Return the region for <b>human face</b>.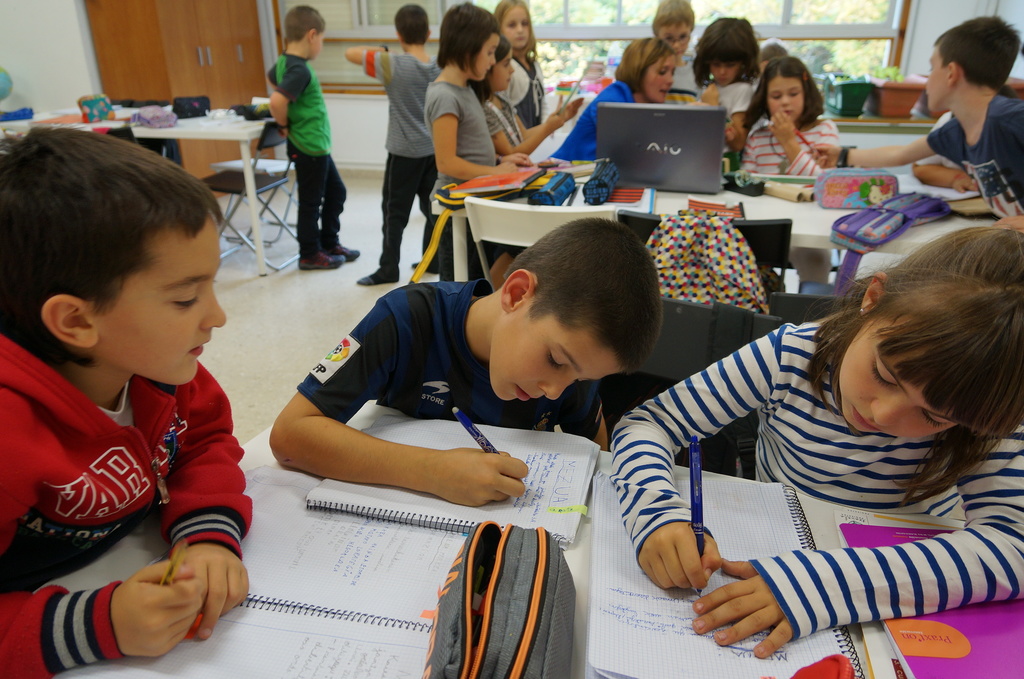
bbox=[838, 324, 957, 435].
